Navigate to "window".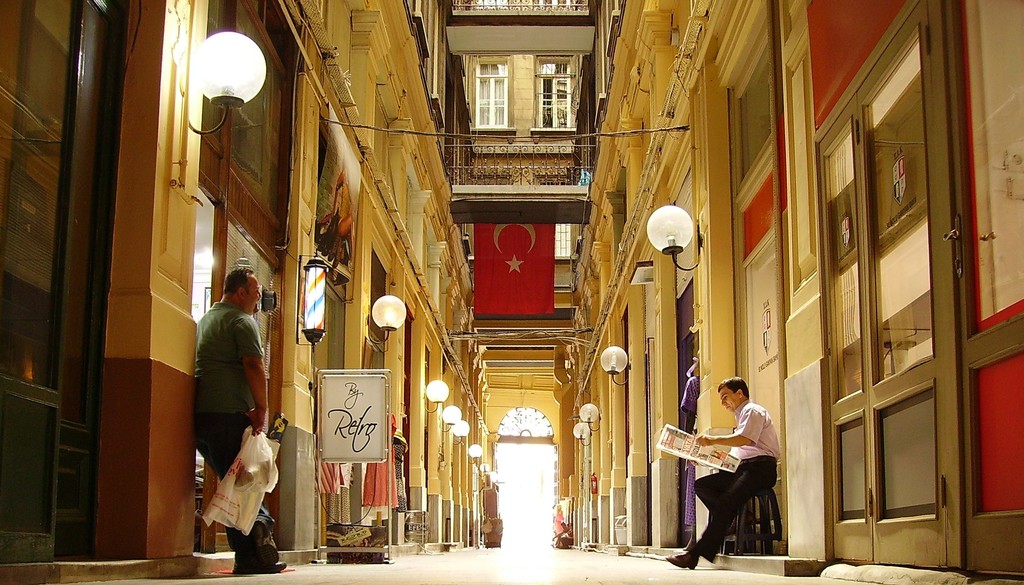
Navigation target: rect(551, 224, 573, 258).
